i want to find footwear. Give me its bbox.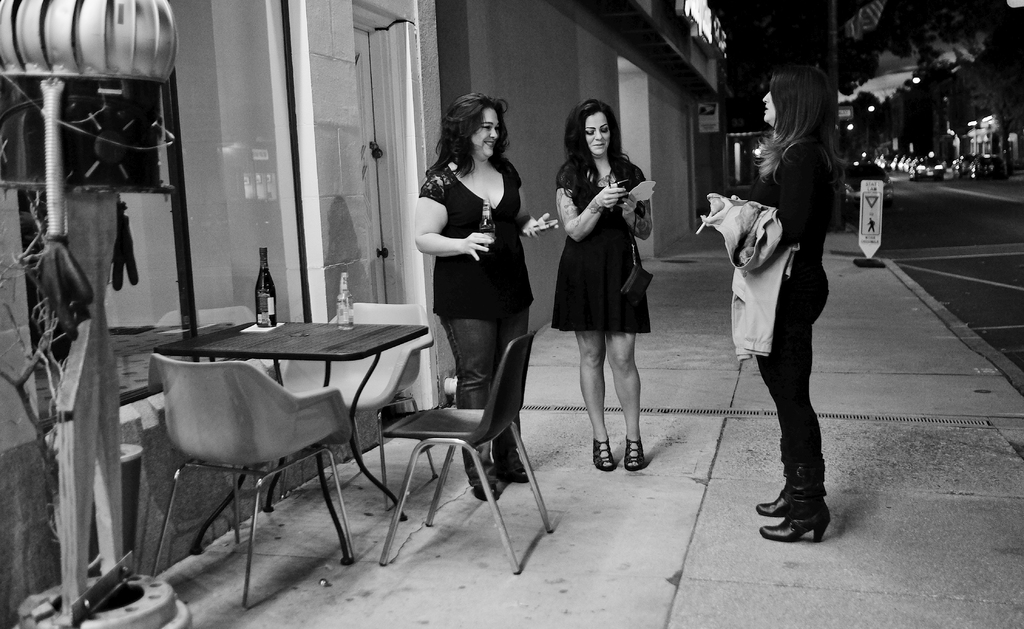
select_region(622, 440, 644, 472).
